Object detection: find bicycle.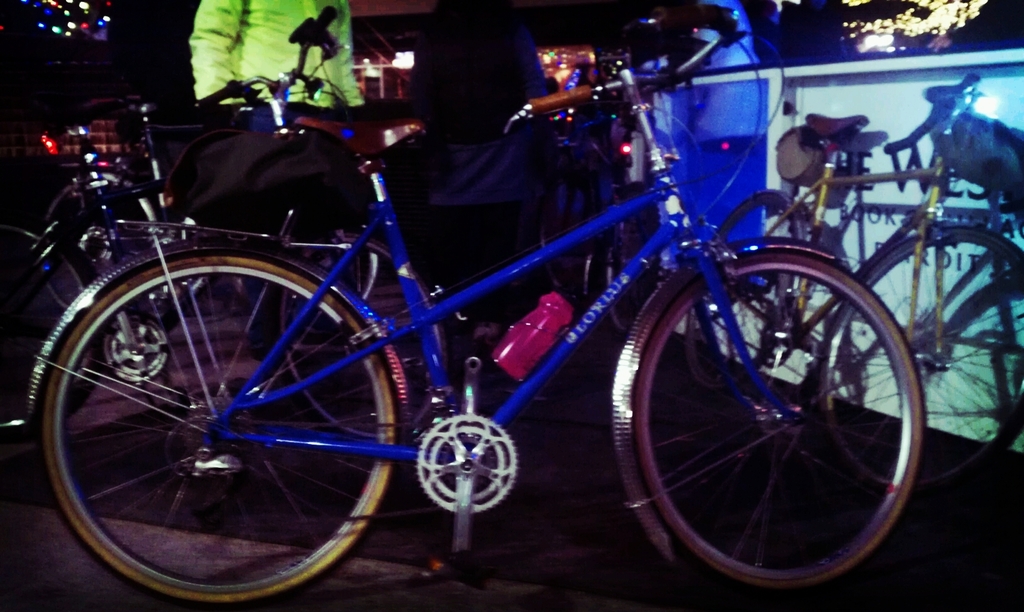
(left=37, top=67, right=388, bottom=358).
